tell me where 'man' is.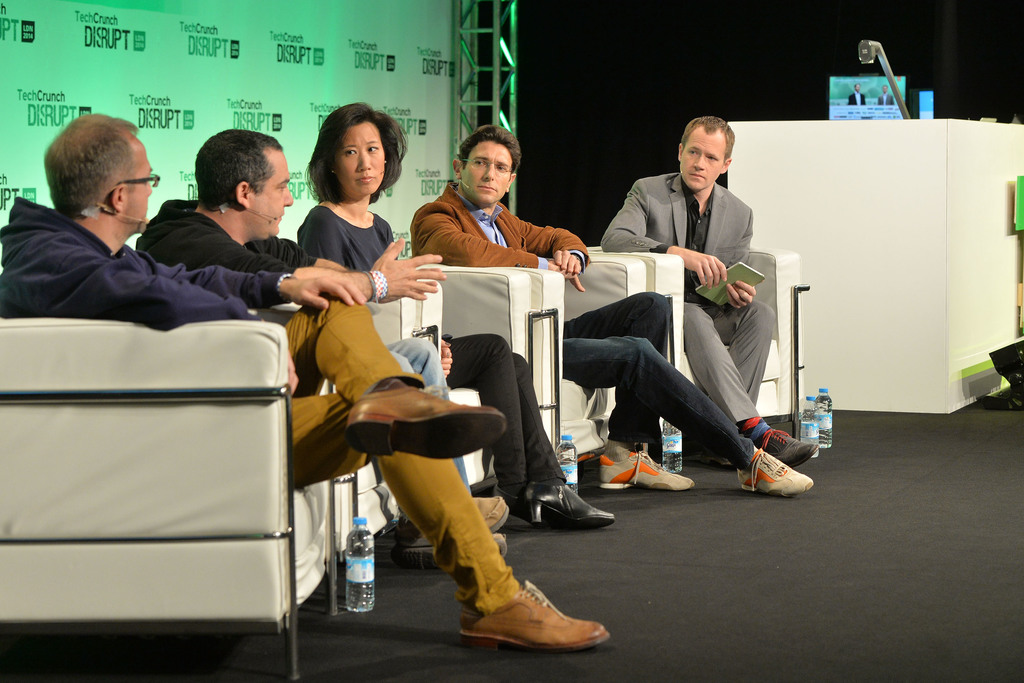
'man' is at bbox=(0, 113, 615, 645).
